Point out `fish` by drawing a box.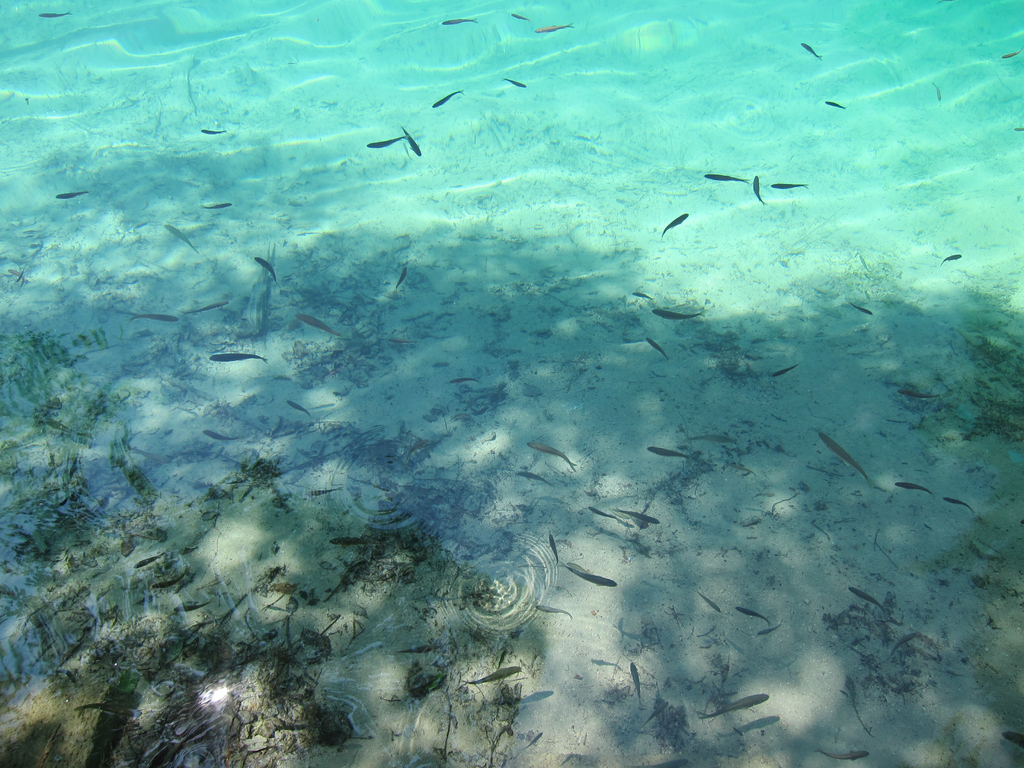
bbox(55, 190, 88, 200).
